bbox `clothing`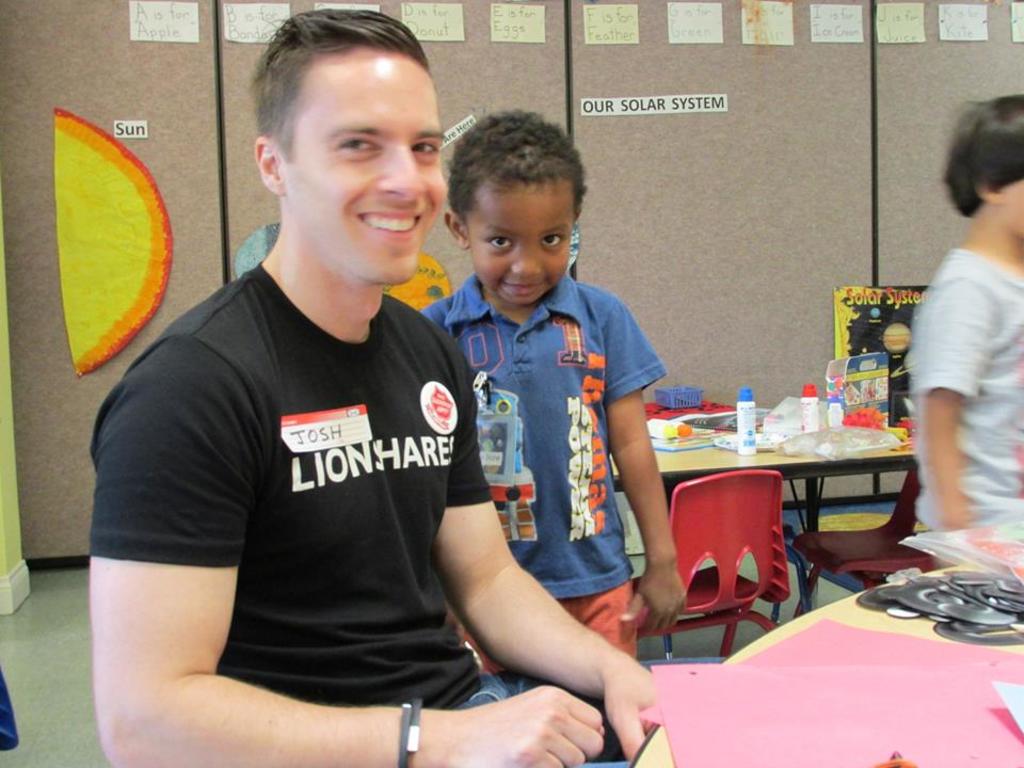
l=432, t=275, r=670, b=649
